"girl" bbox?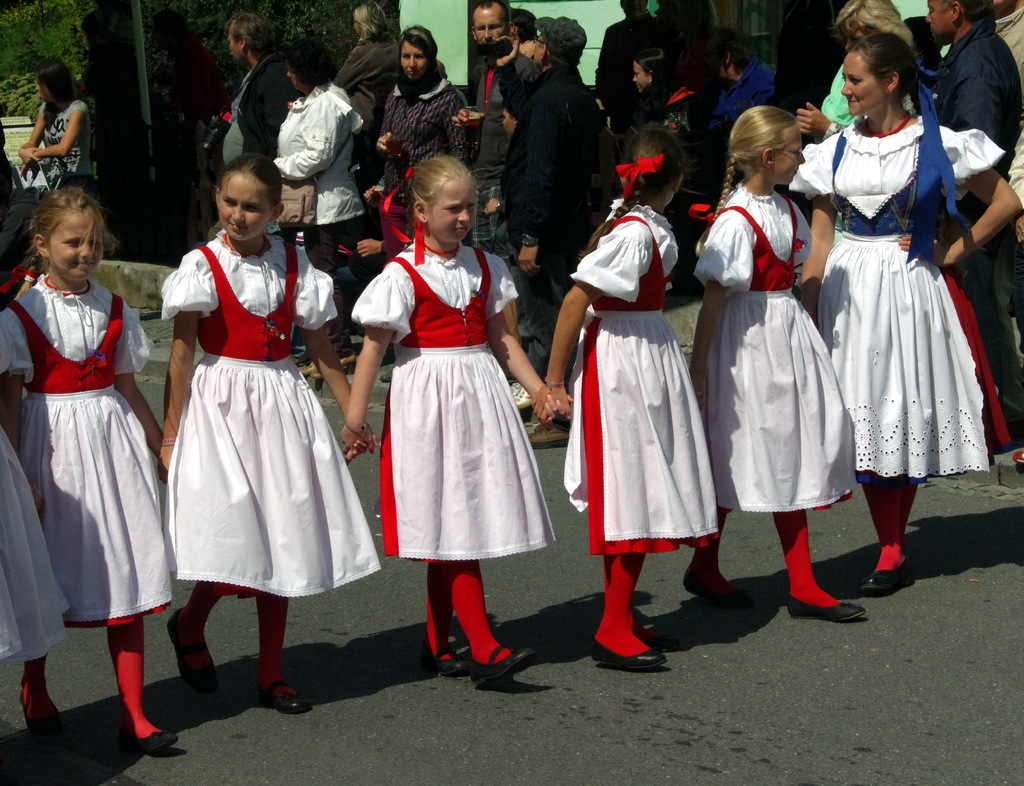
locate(527, 124, 719, 673)
